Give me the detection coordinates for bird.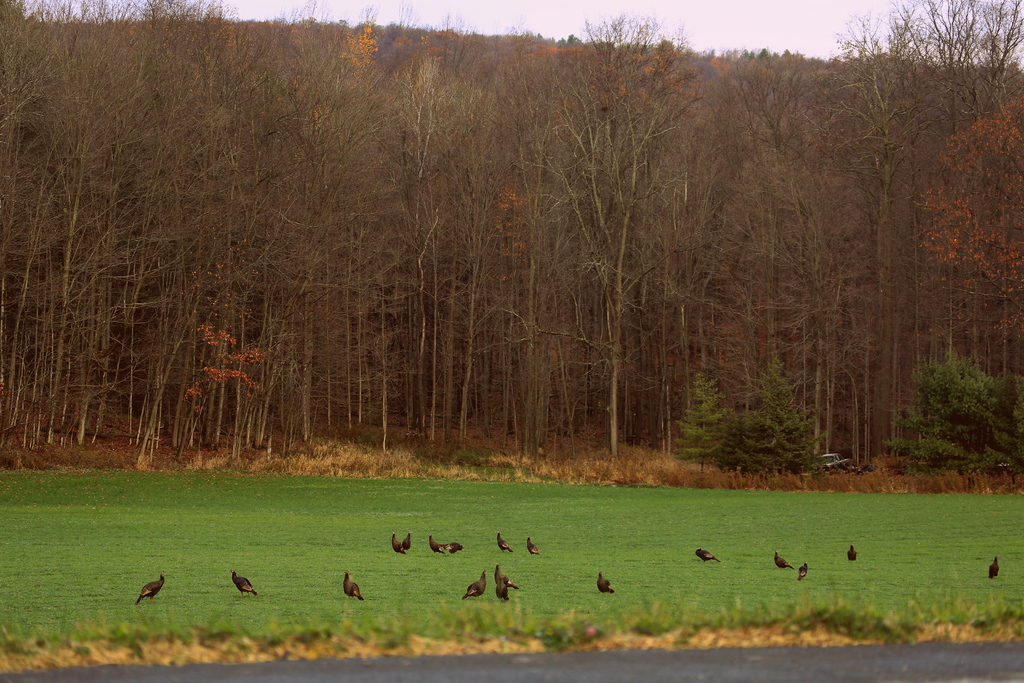
[447, 544, 465, 552].
